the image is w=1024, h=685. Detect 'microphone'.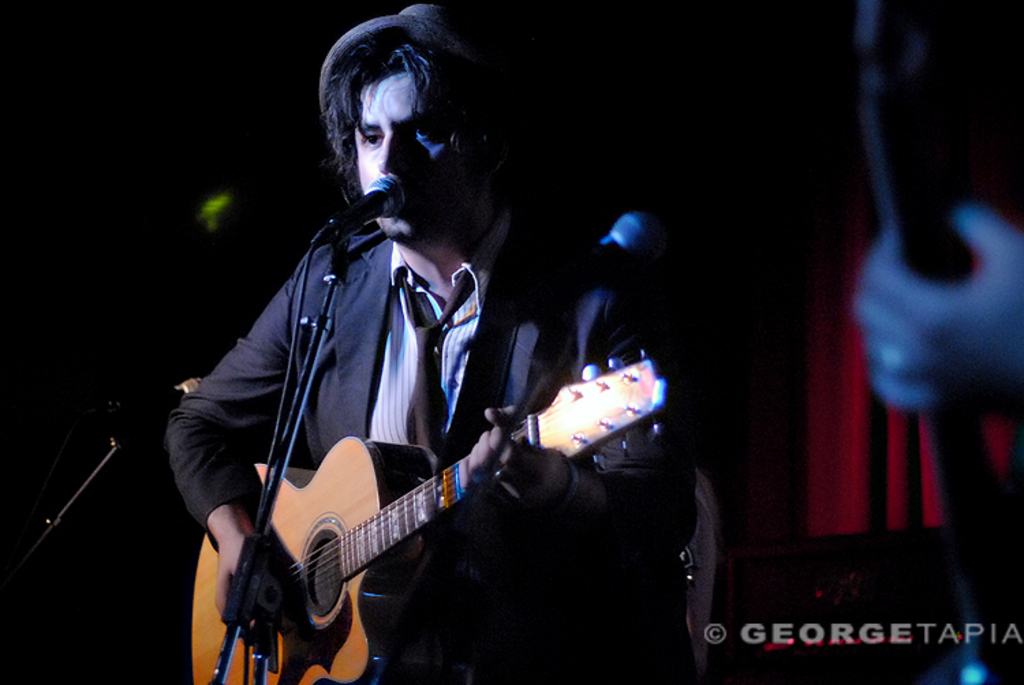
Detection: {"left": 594, "top": 194, "right": 661, "bottom": 265}.
